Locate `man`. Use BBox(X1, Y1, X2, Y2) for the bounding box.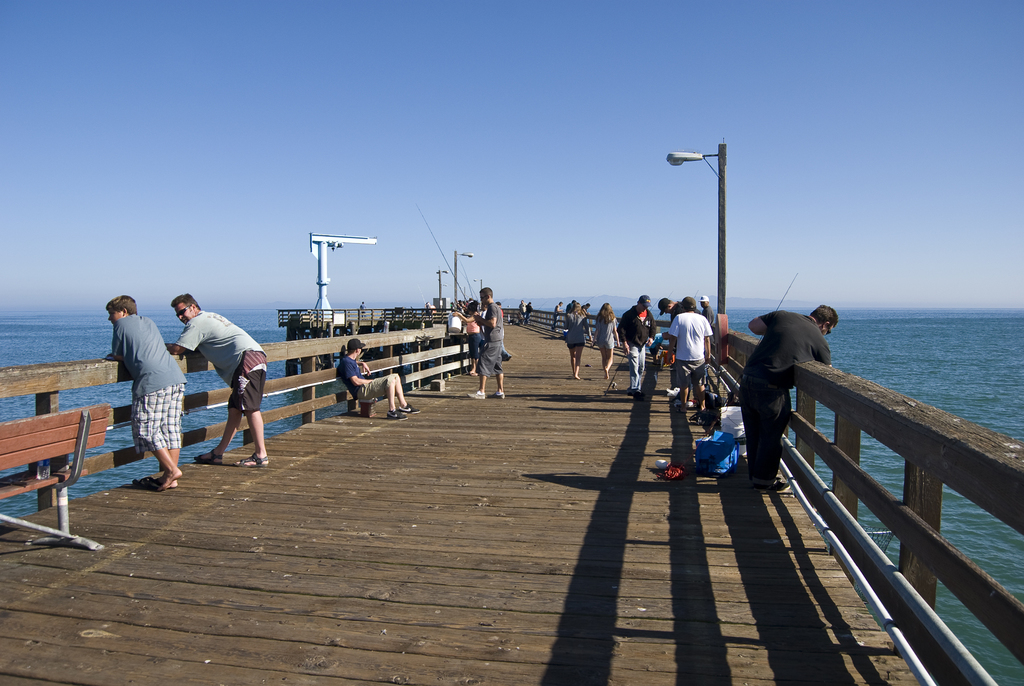
BBox(745, 303, 842, 492).
